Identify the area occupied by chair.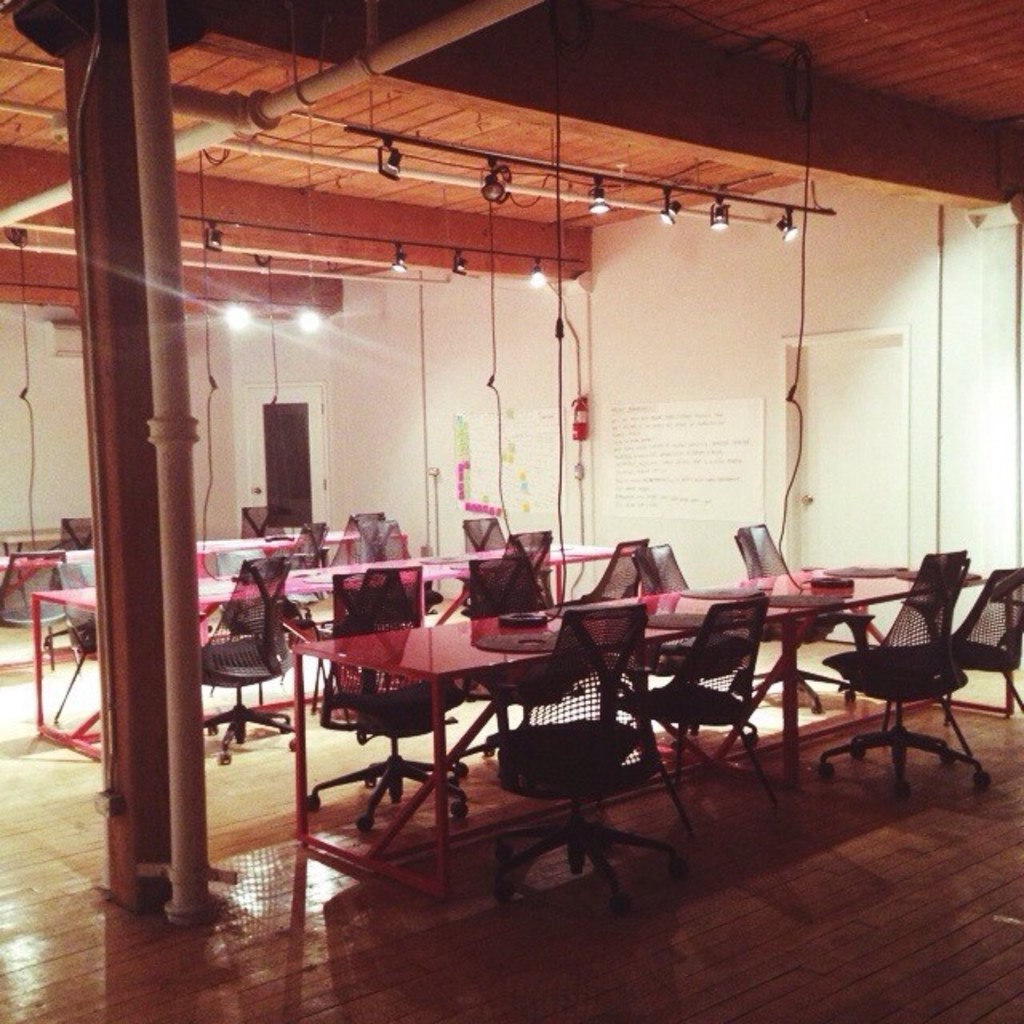
Area: detection(491, 603, 685, 917).
